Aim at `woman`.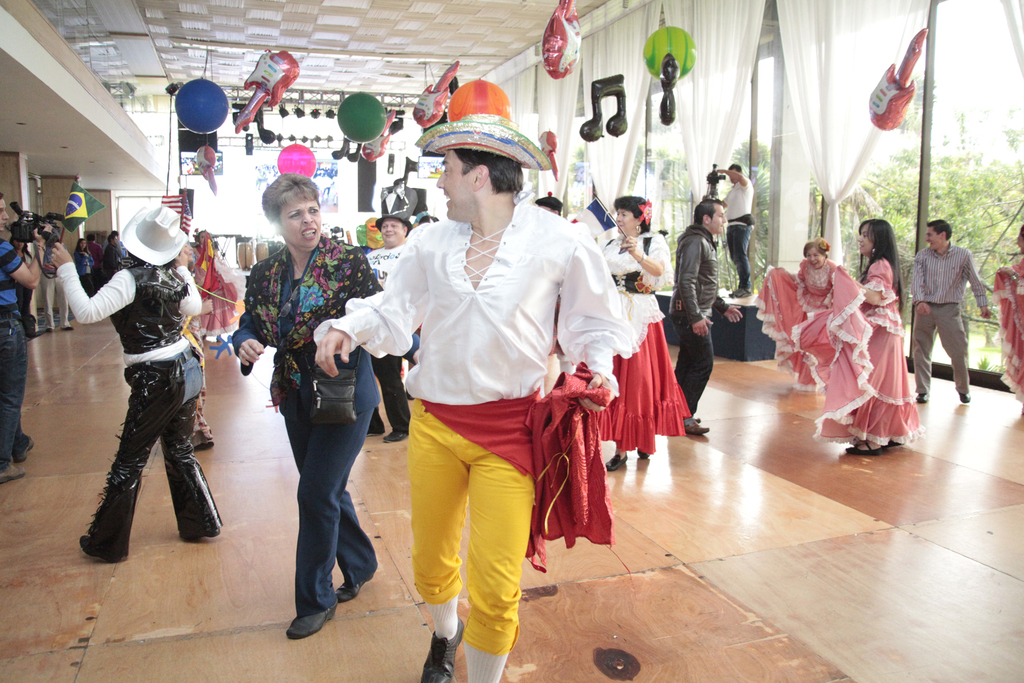
Aimed at 191 227 236 342.
